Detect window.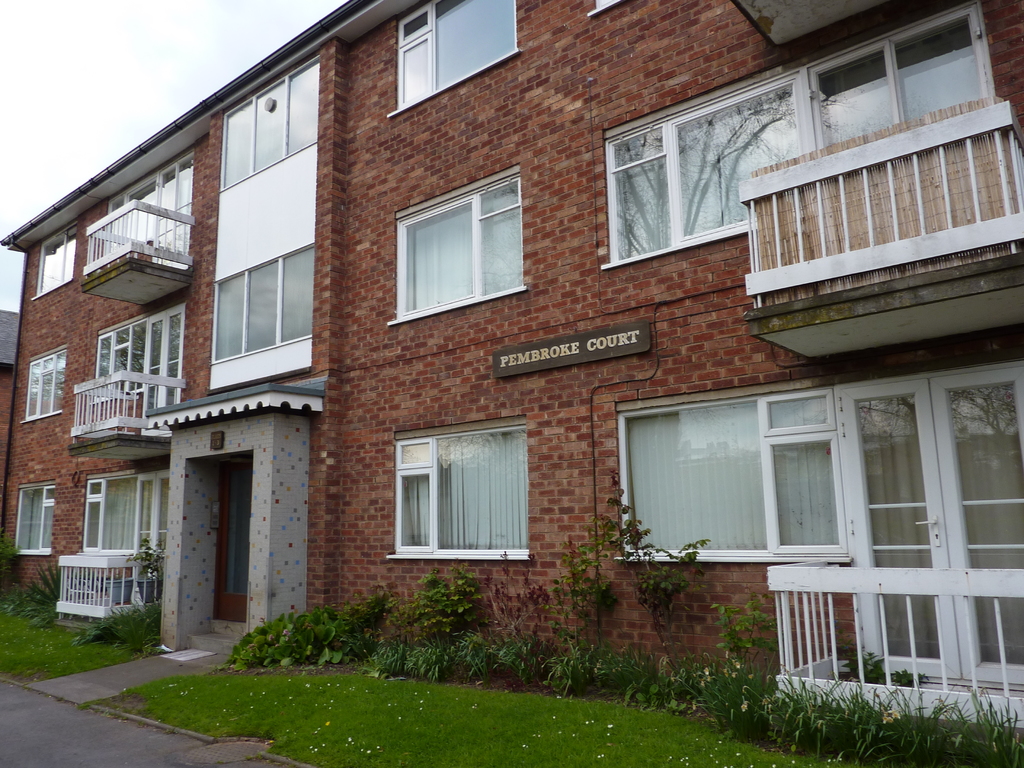
Detected at box(380, 0, 519, 125).
